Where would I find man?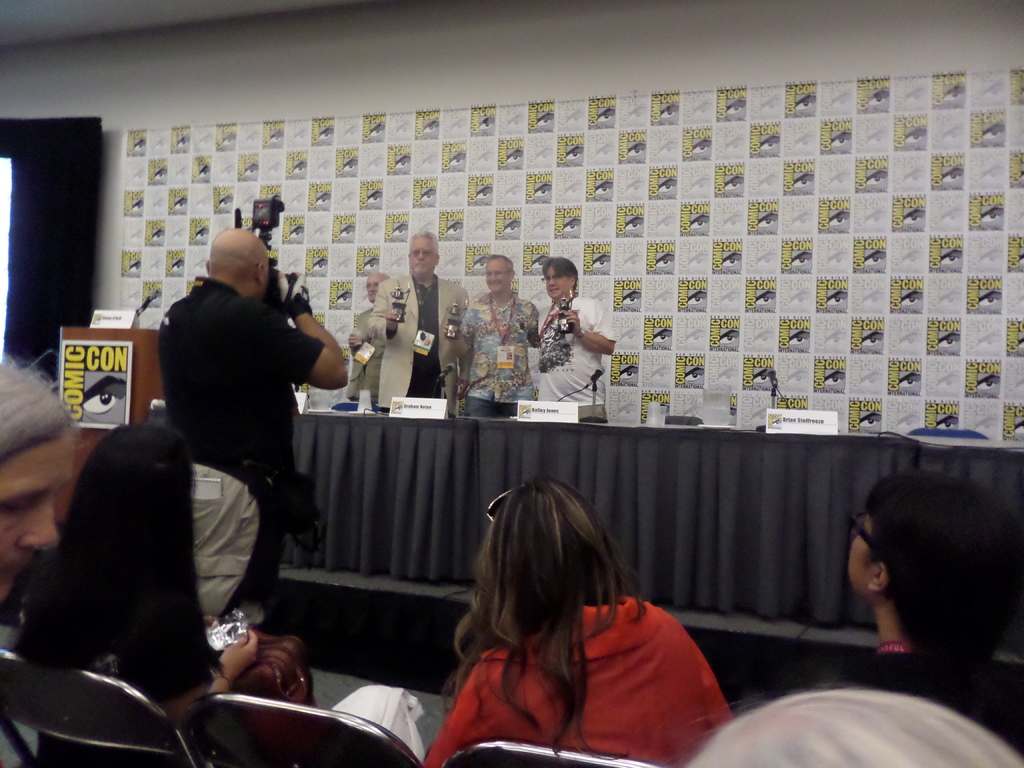
At <box>447,250,540,417</box>.
